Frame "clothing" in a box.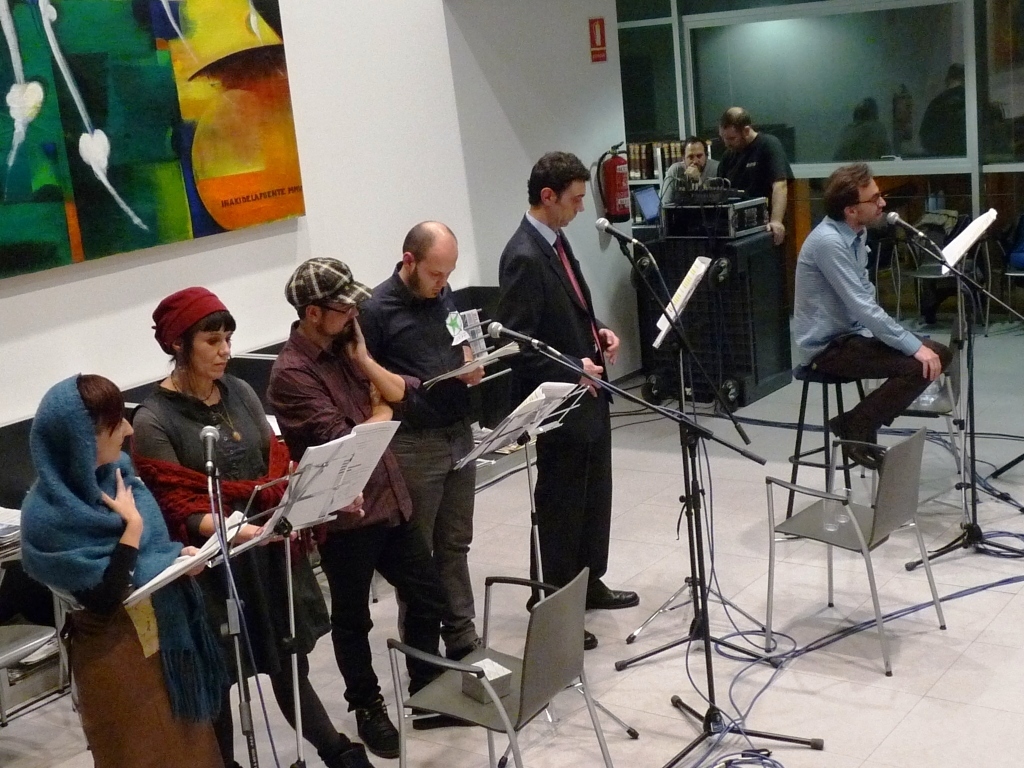
bbox(357, 259, 479, 657).
